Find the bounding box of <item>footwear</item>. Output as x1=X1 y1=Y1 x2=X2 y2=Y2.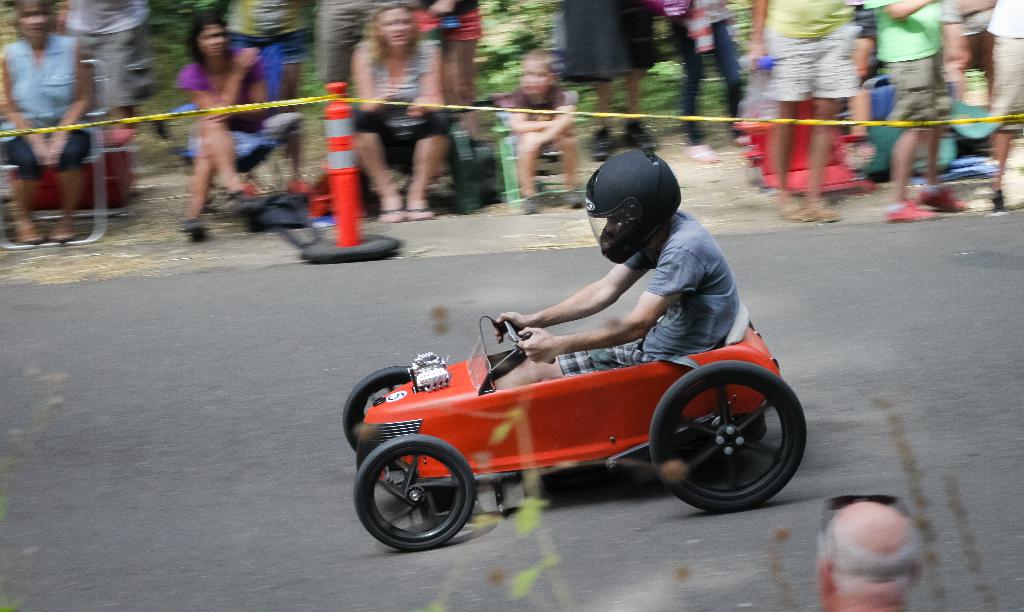
x1=8 y1=218 x2=45 y2=245.
